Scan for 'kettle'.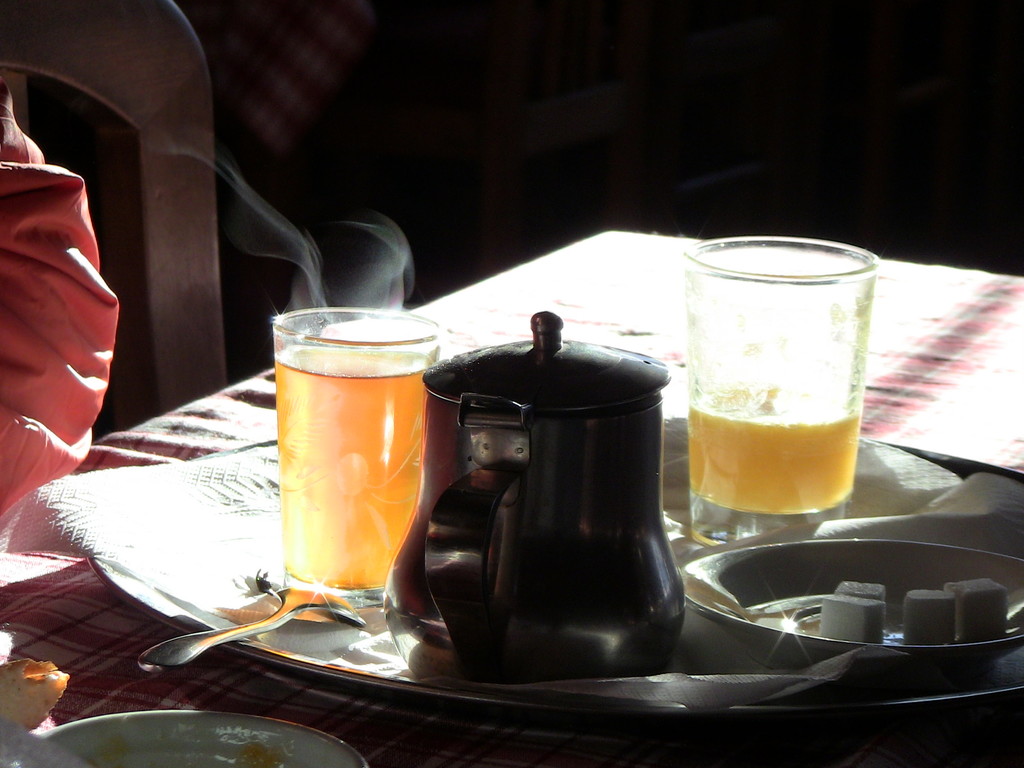
Scan result: x1=376, y1=307, x2=691, y2=685.
